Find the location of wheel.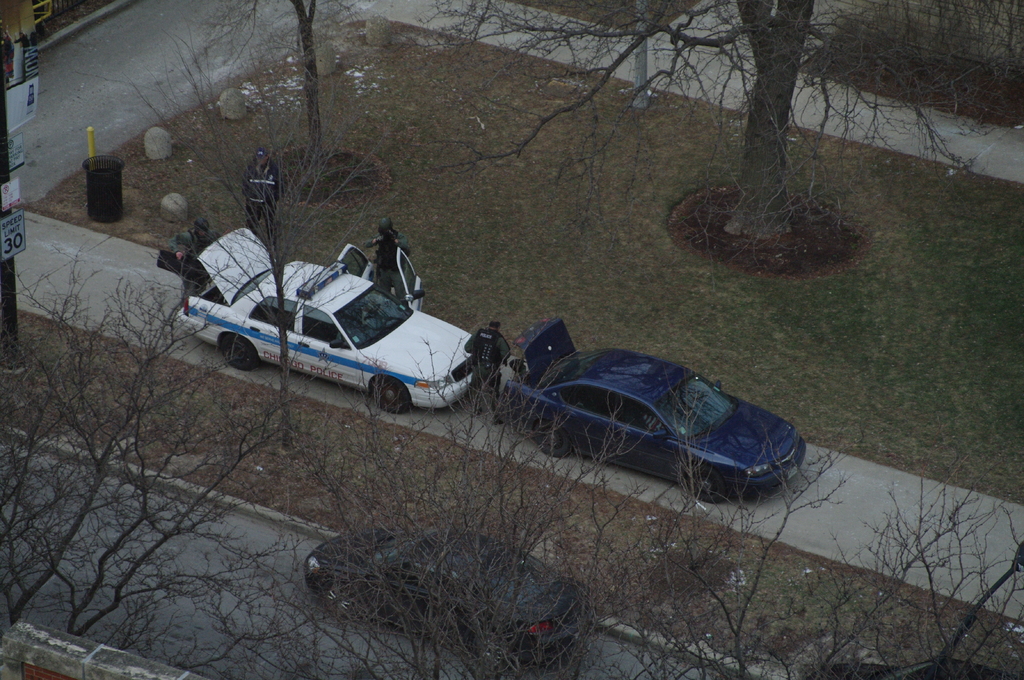
Location: x1=371 y1=377 x2=410 y2=415.
